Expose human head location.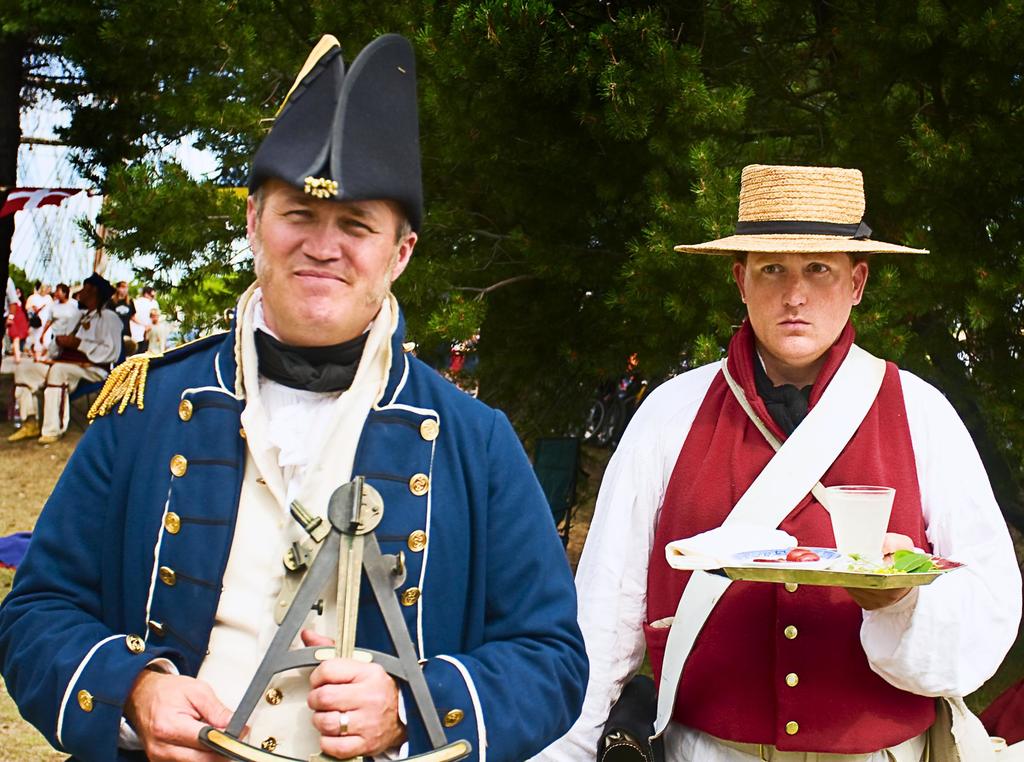
Exposed at (left=77, top=273, right=106, bottom=310).
